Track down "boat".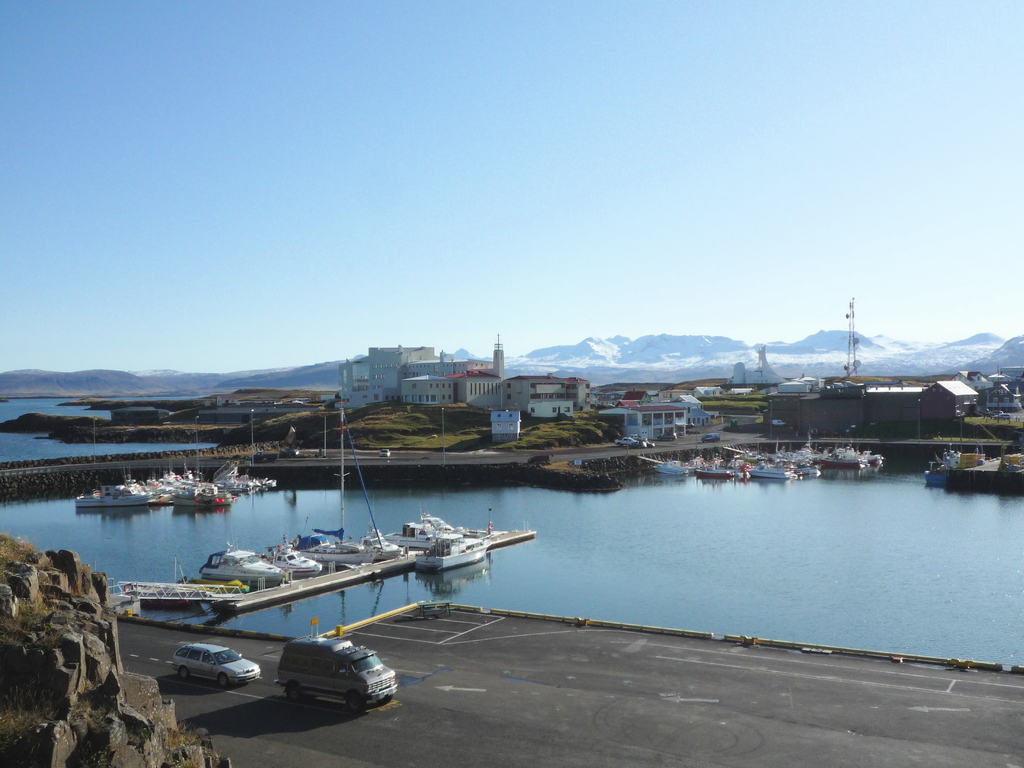
Tracked to <region>70, 483, 152, 511</region>.
